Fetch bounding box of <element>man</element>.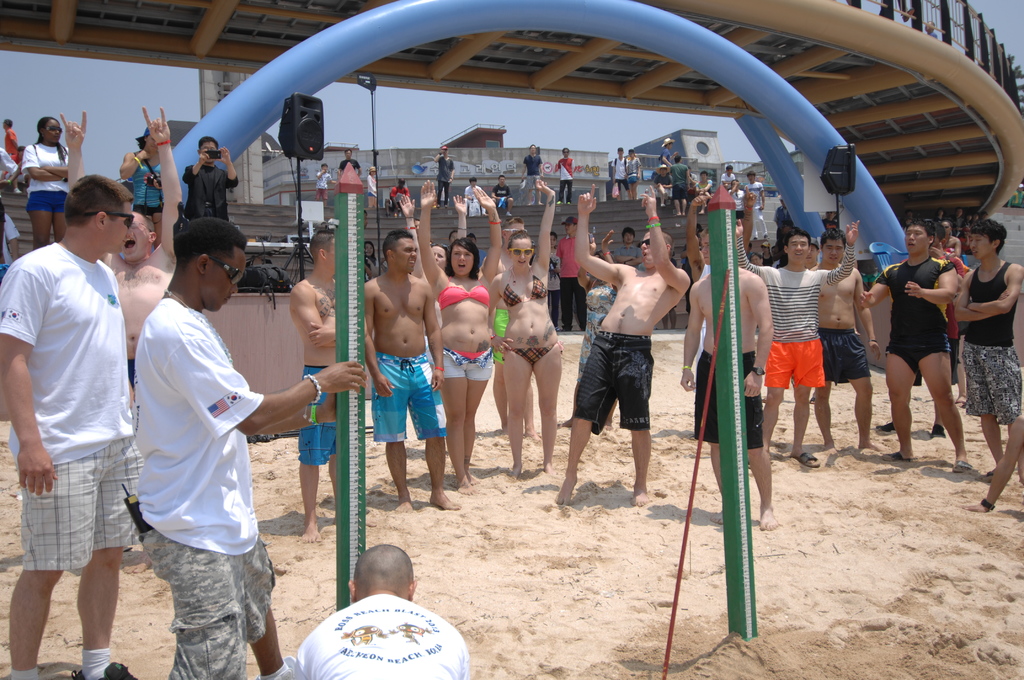
Bbox: (left=958, top=229, right=971, bottom=255).
